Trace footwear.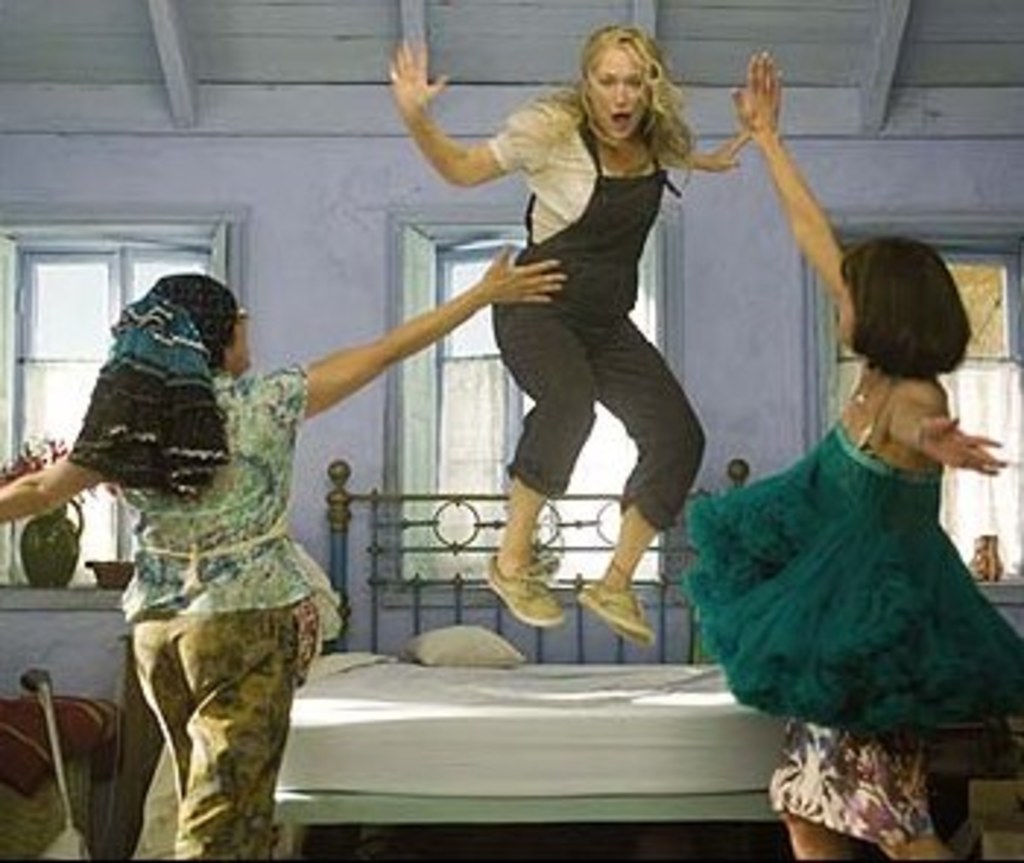
Traced to rect(489, 512, 568, 647).
